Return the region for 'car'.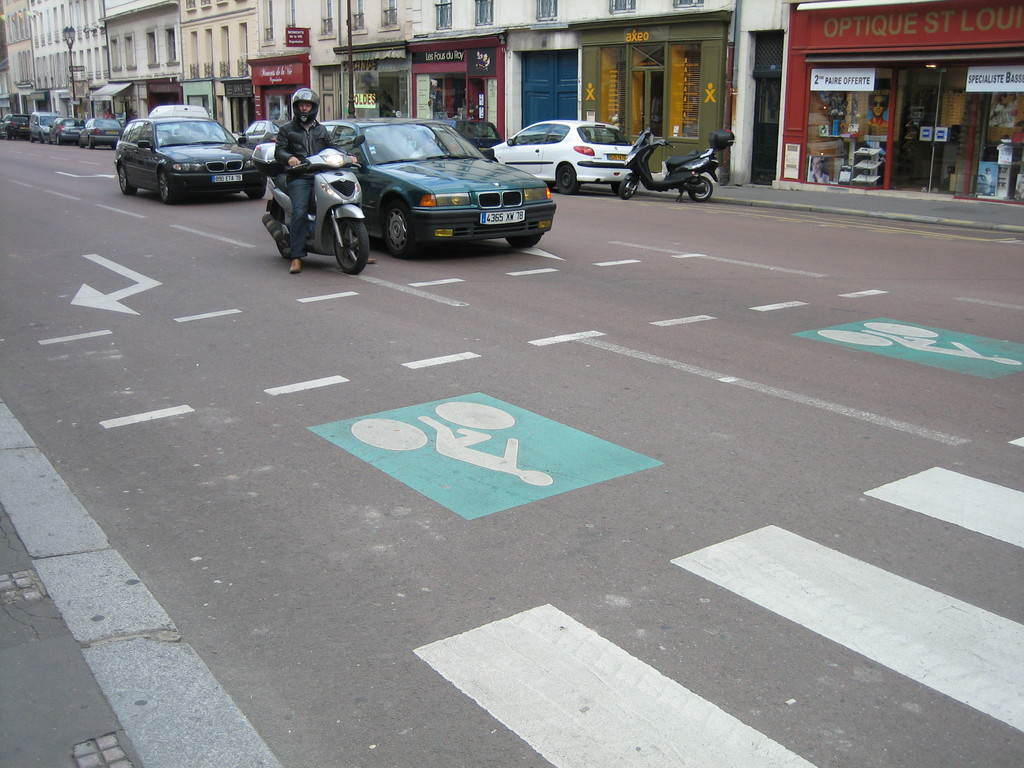
237 107 287 144.
